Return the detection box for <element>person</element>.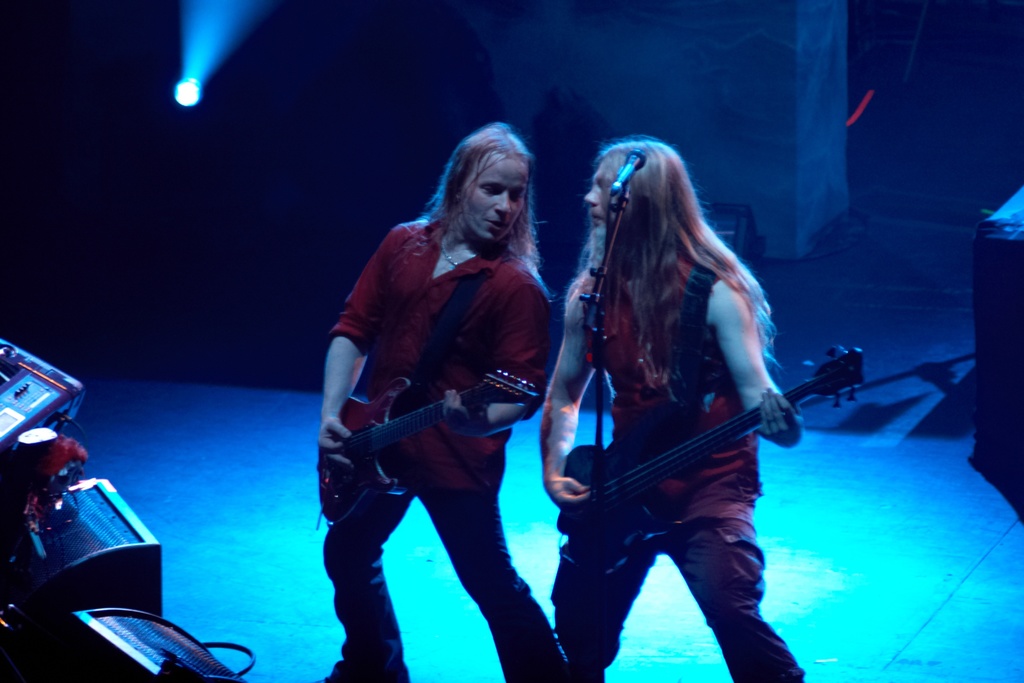
BBox(320, 131, 572, 656).
